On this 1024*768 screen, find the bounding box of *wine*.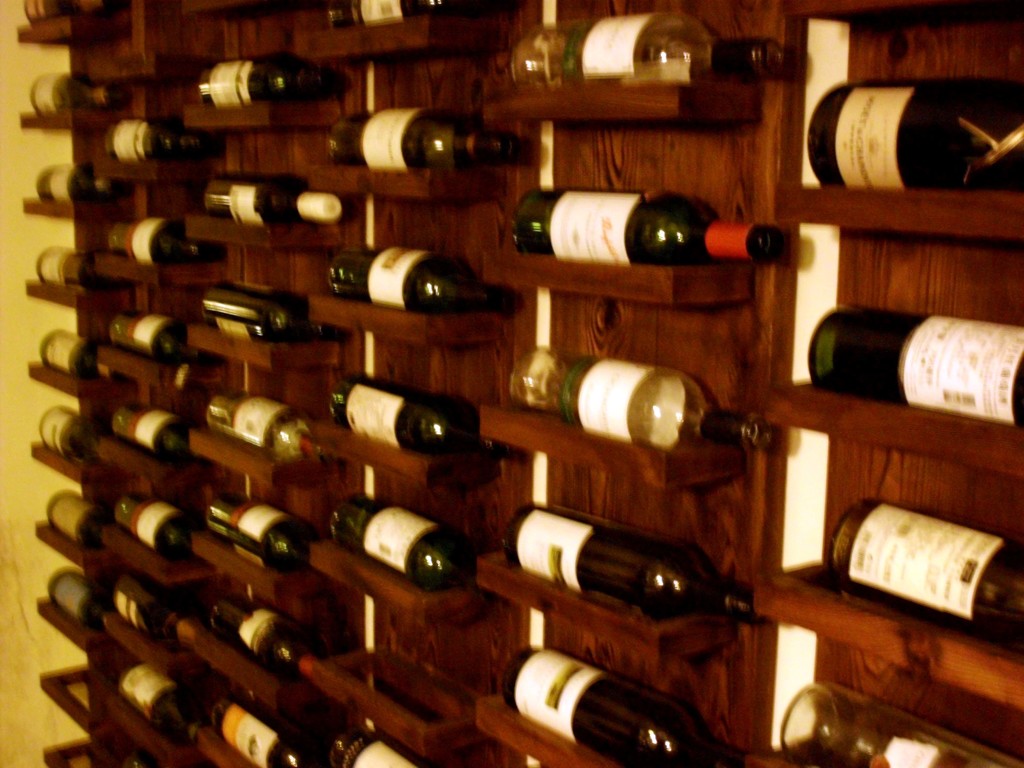
Bounding box: locate(206, 283, 335, 339).
